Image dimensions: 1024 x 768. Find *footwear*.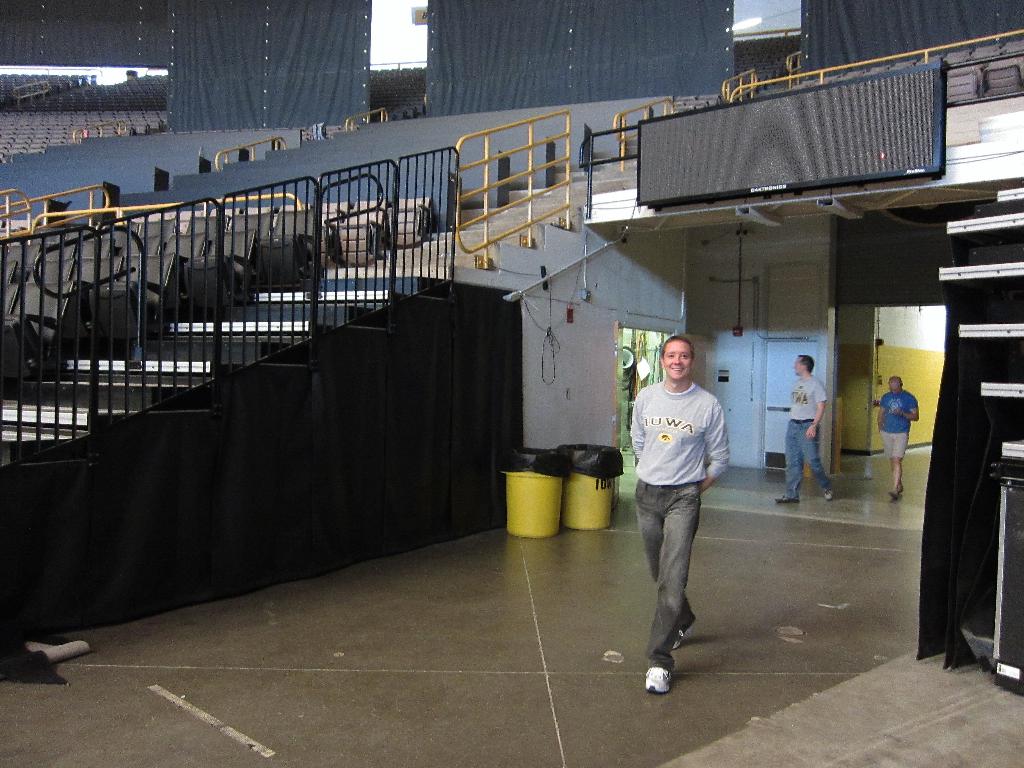
box=[637, 666, 665, 694].
